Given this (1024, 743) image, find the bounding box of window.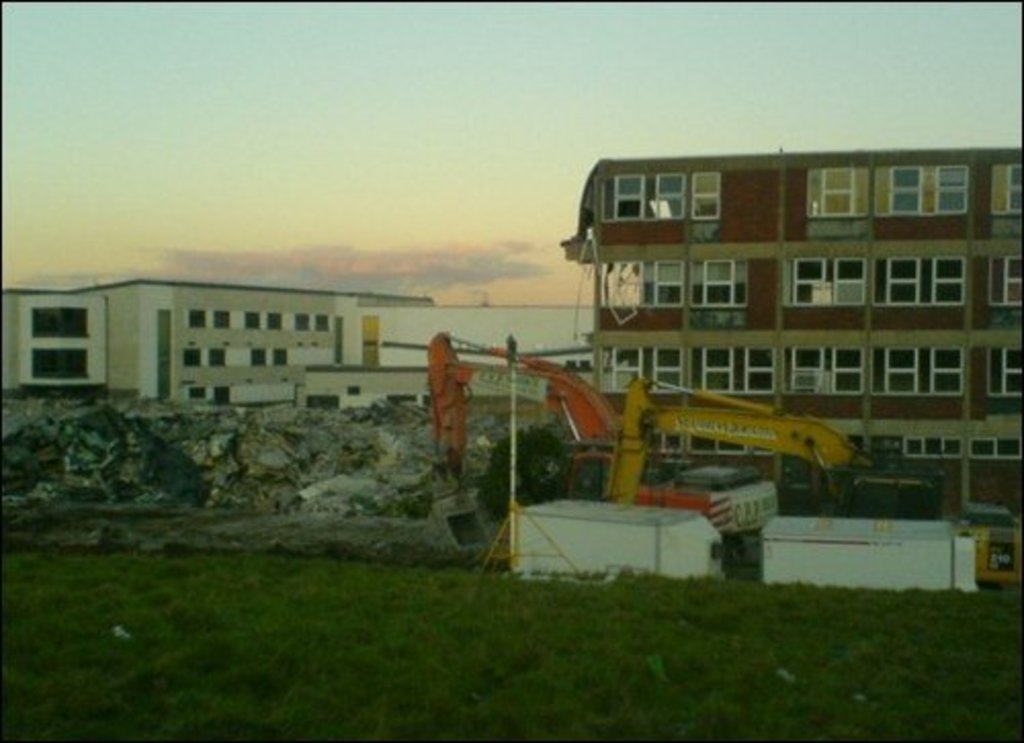
(33, 307, 84, 334).
